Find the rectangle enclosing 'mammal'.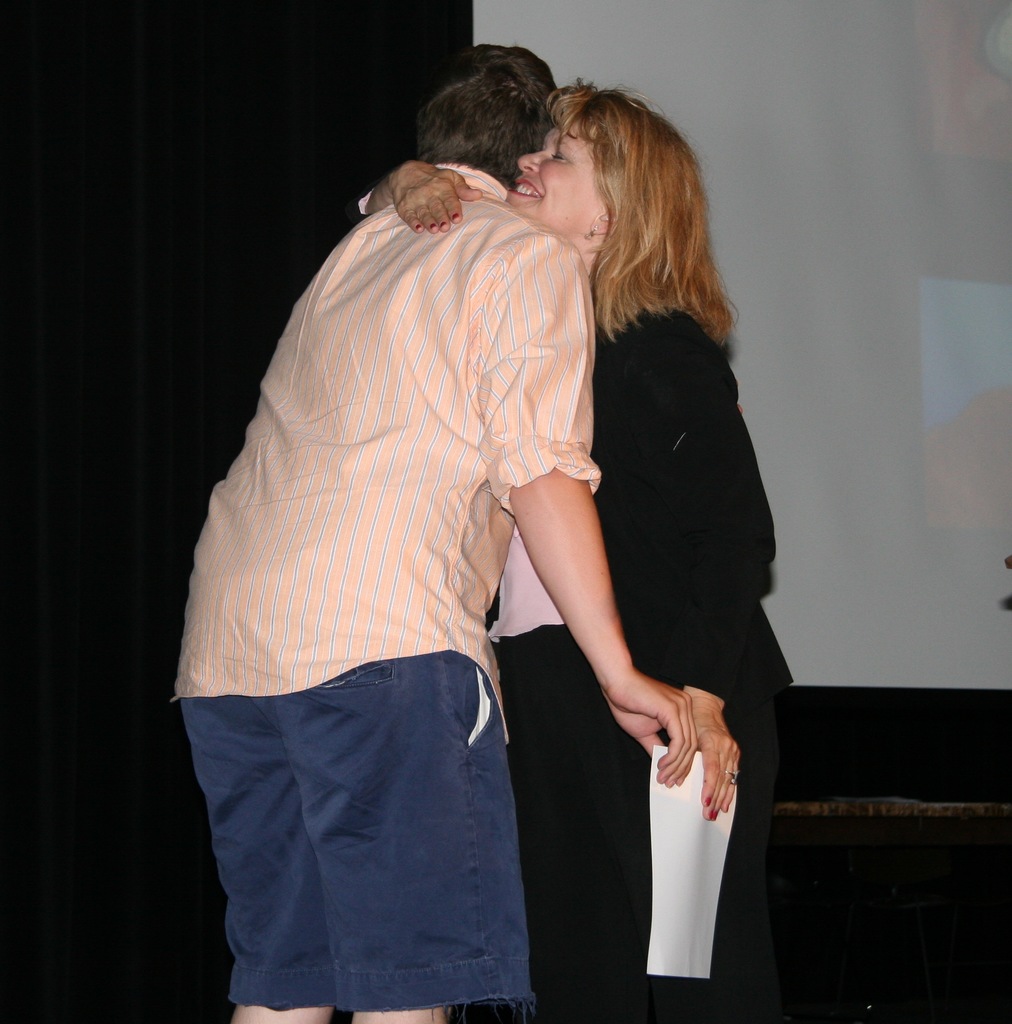
(x1=174, y1=38, x2=697, y2=1023).
